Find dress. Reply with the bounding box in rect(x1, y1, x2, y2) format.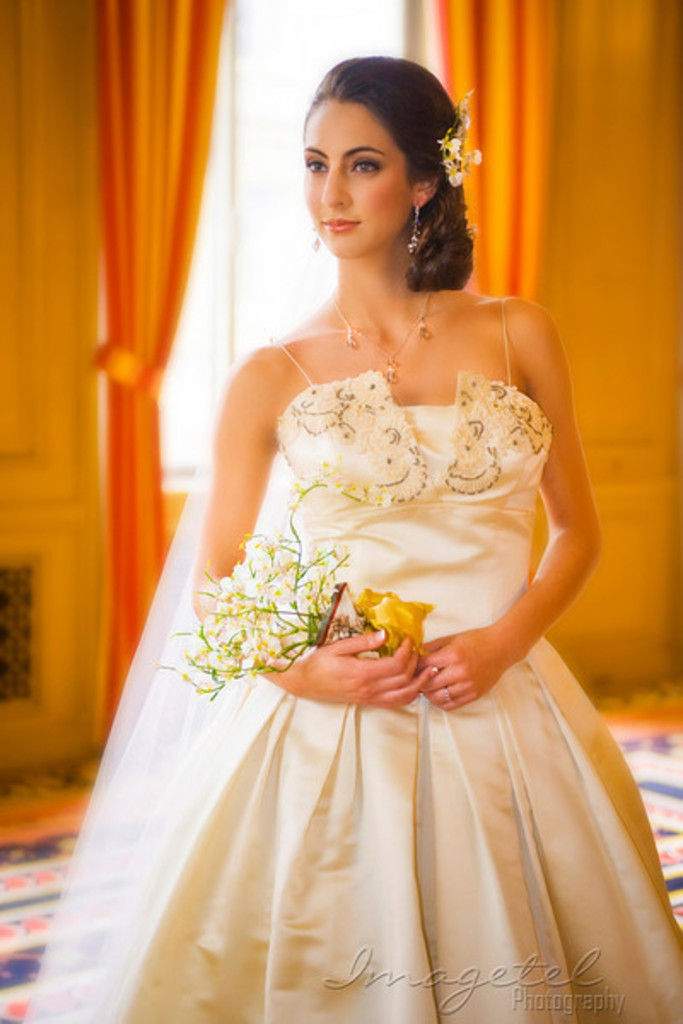
rect(12, 329, 681, 1022).
